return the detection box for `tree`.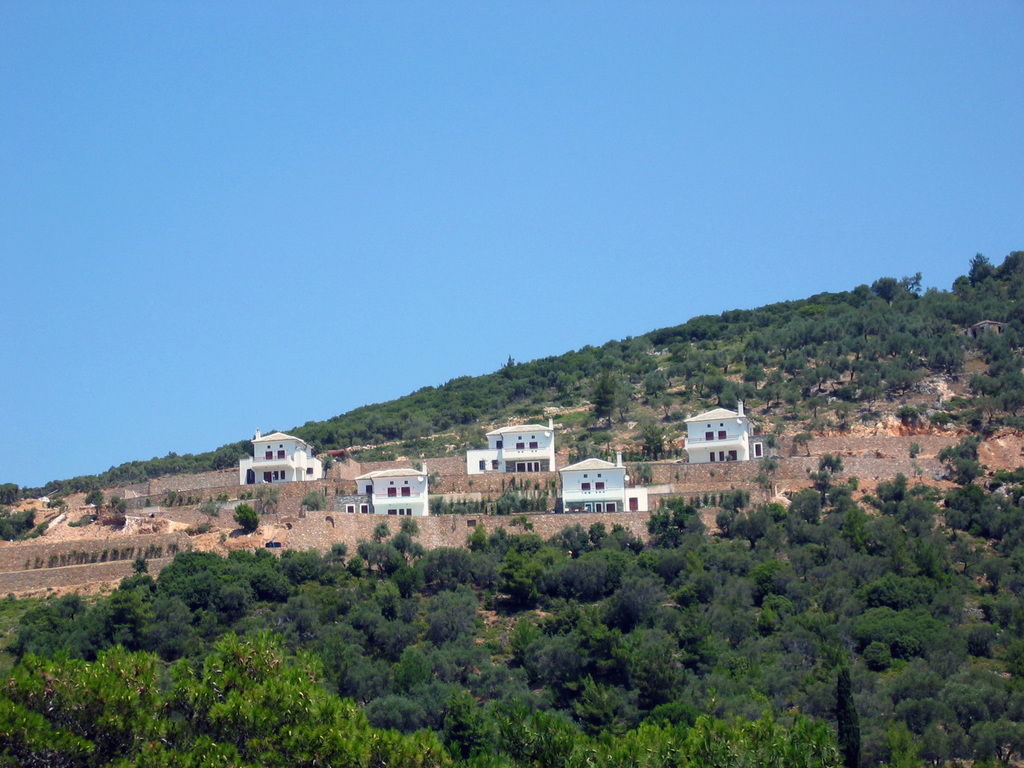
bbox(216, 492, 231, 508).
